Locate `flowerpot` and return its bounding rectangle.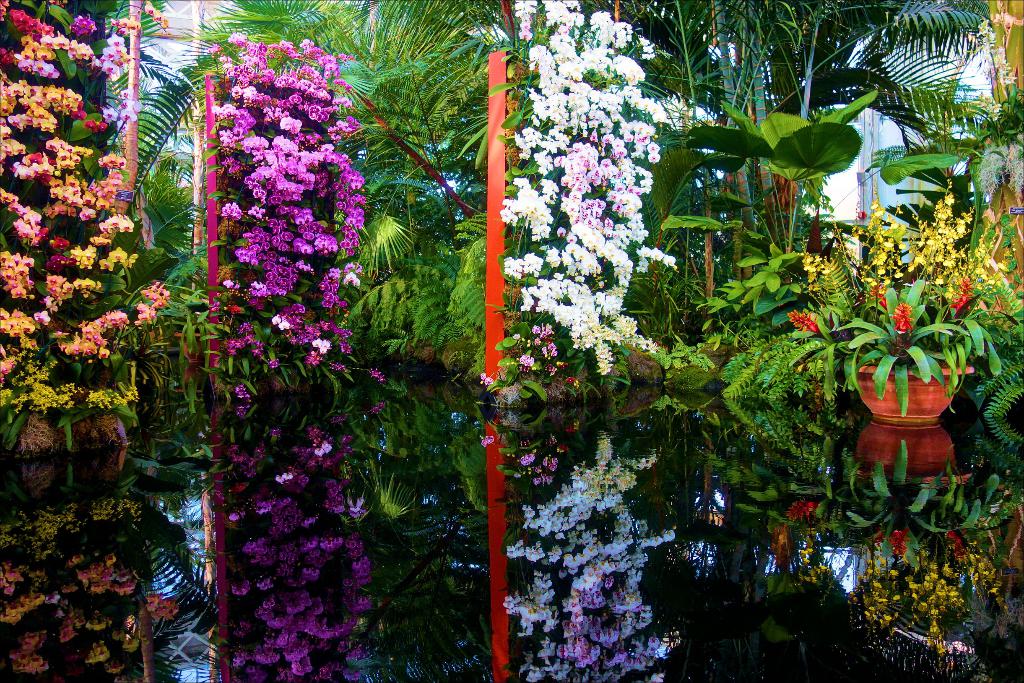
[left=173, top=331, right=204, bottom=393].
